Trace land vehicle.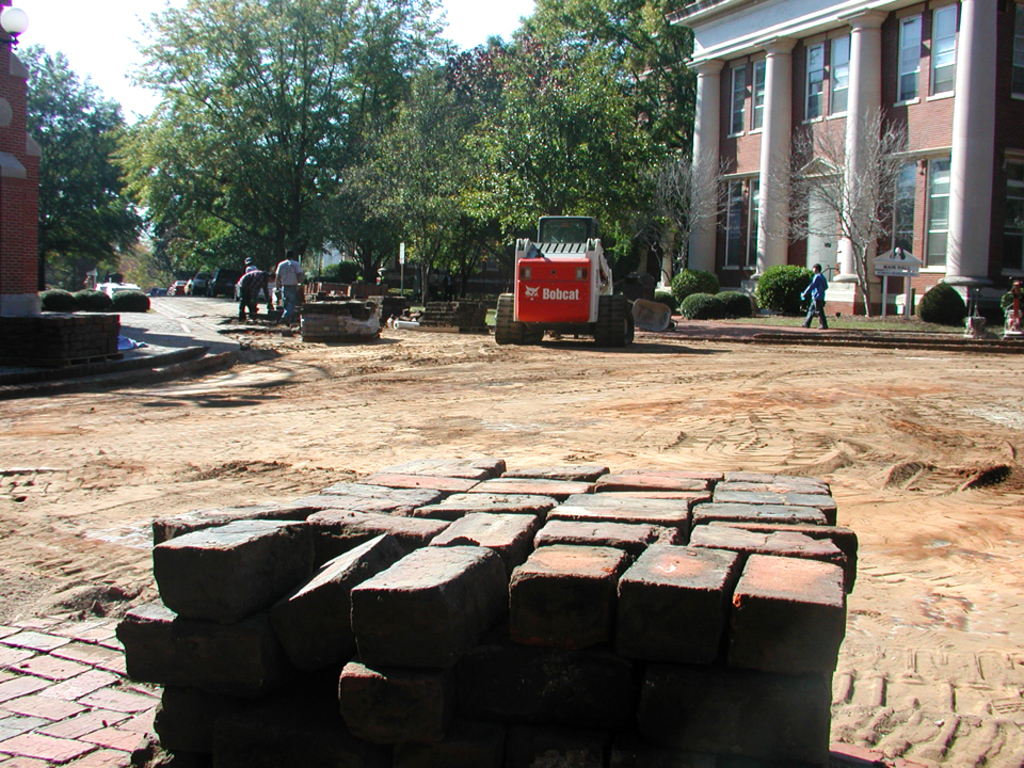
Traced to 185, 276, 211, 299.
